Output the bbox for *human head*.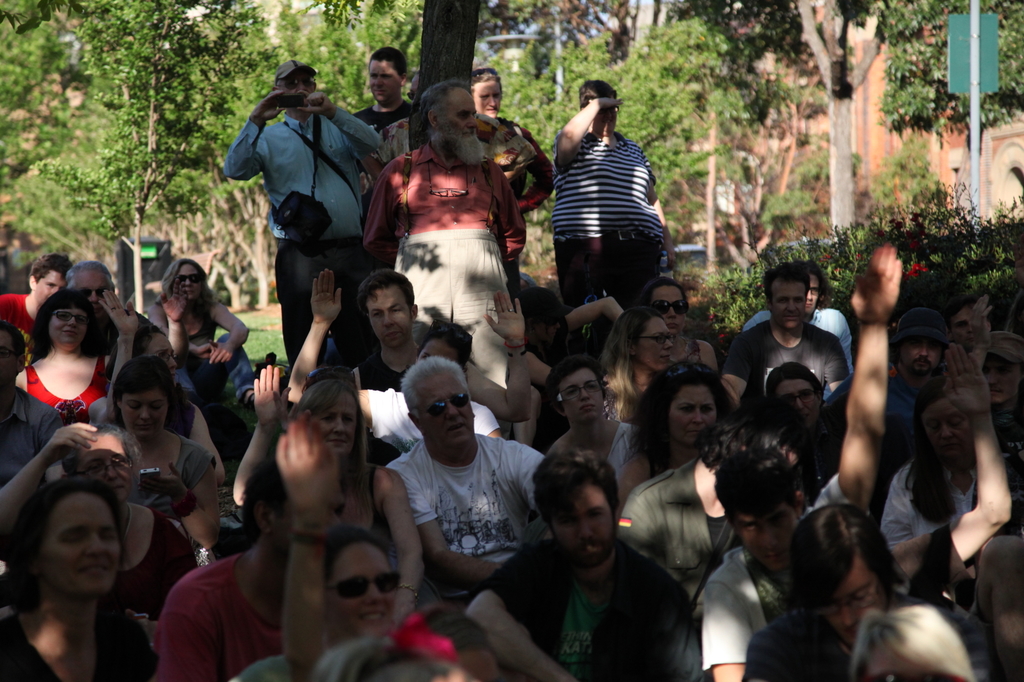
(left=0, top=319, right=26, bottom=406).
